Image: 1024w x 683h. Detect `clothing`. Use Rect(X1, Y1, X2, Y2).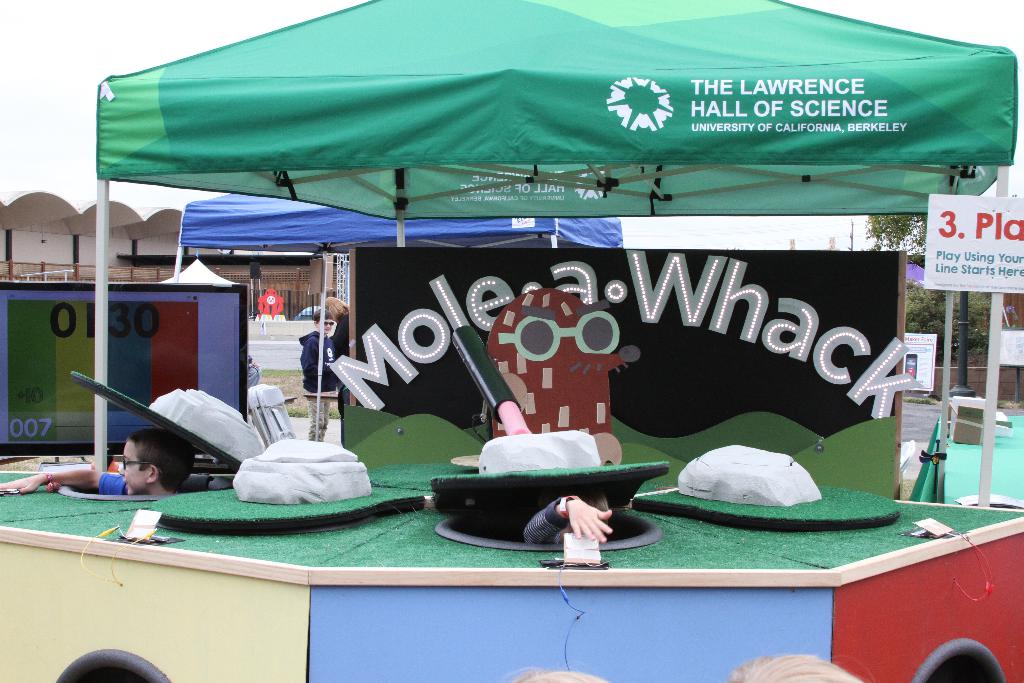
Rect(248, 361, 264, 390).
